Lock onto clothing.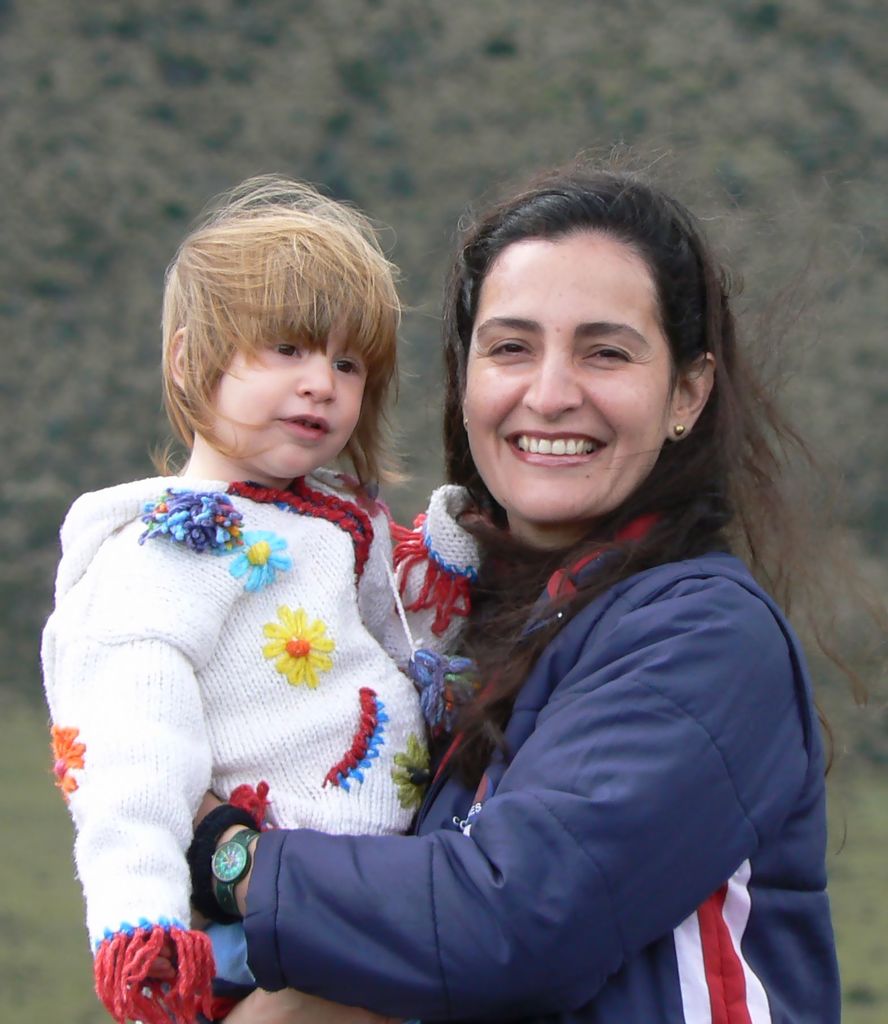
Locked: left=209, top=499, right=846, bottom=1023.
